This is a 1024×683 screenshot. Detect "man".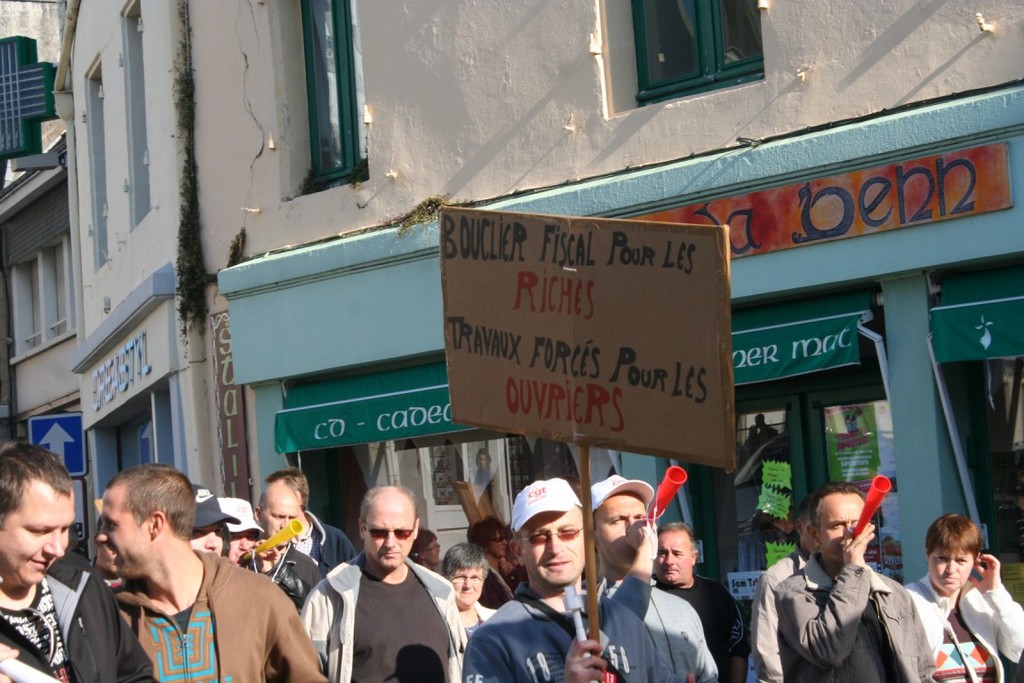
(x1=463, y1=474, x2=671, y2=682).
